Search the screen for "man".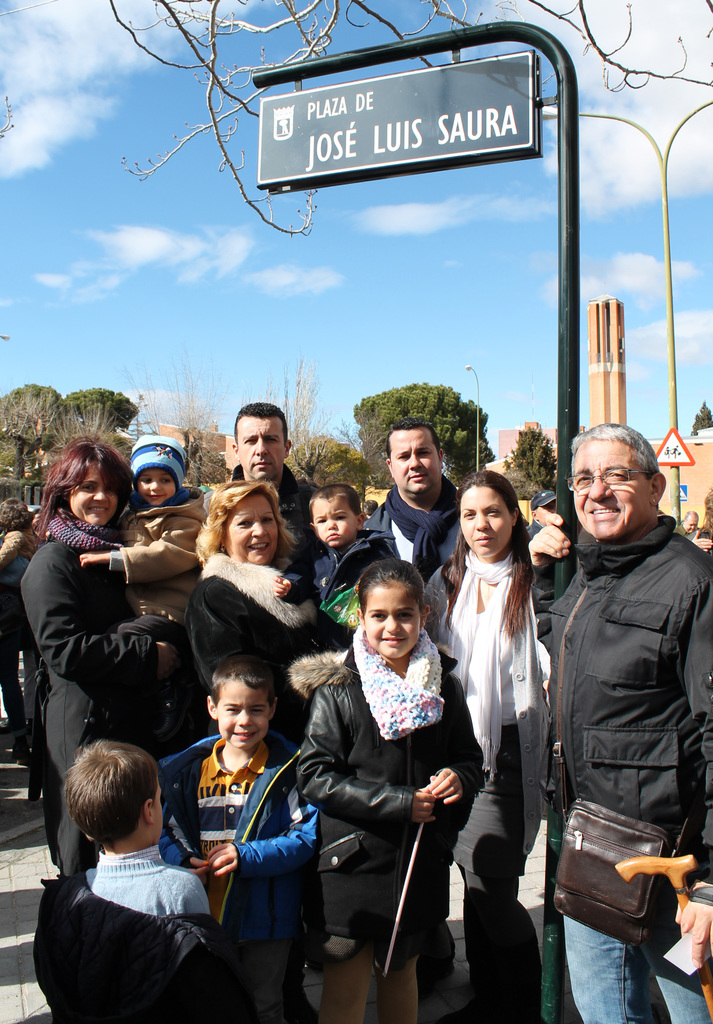
Found at BBox(361, 421, 474, 582).
